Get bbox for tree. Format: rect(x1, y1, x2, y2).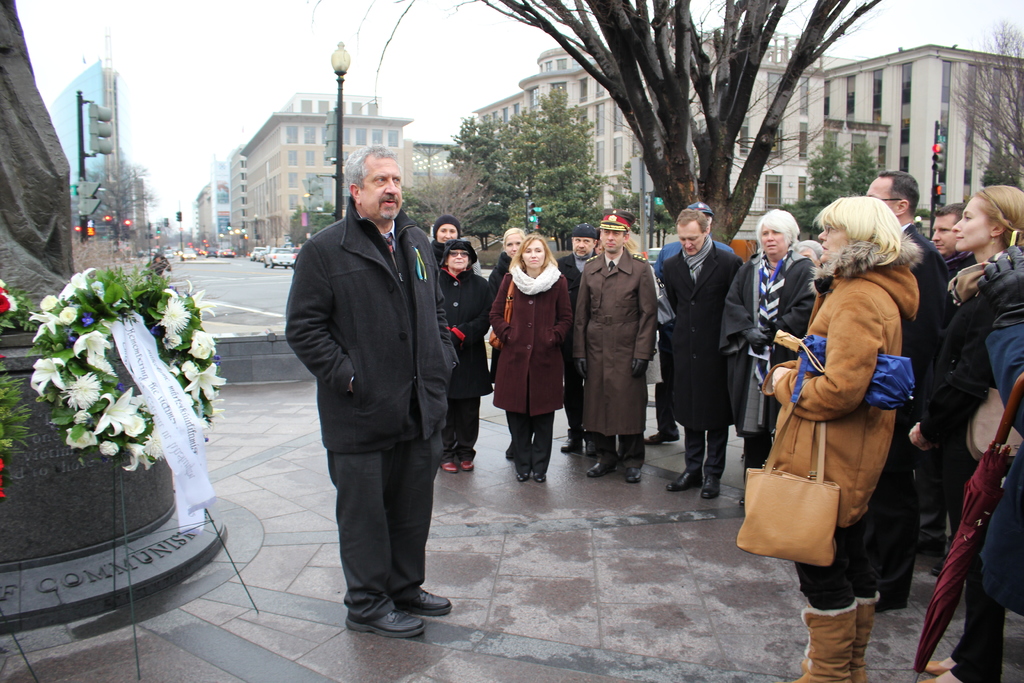
rect(943, 15, 1023, 183).
